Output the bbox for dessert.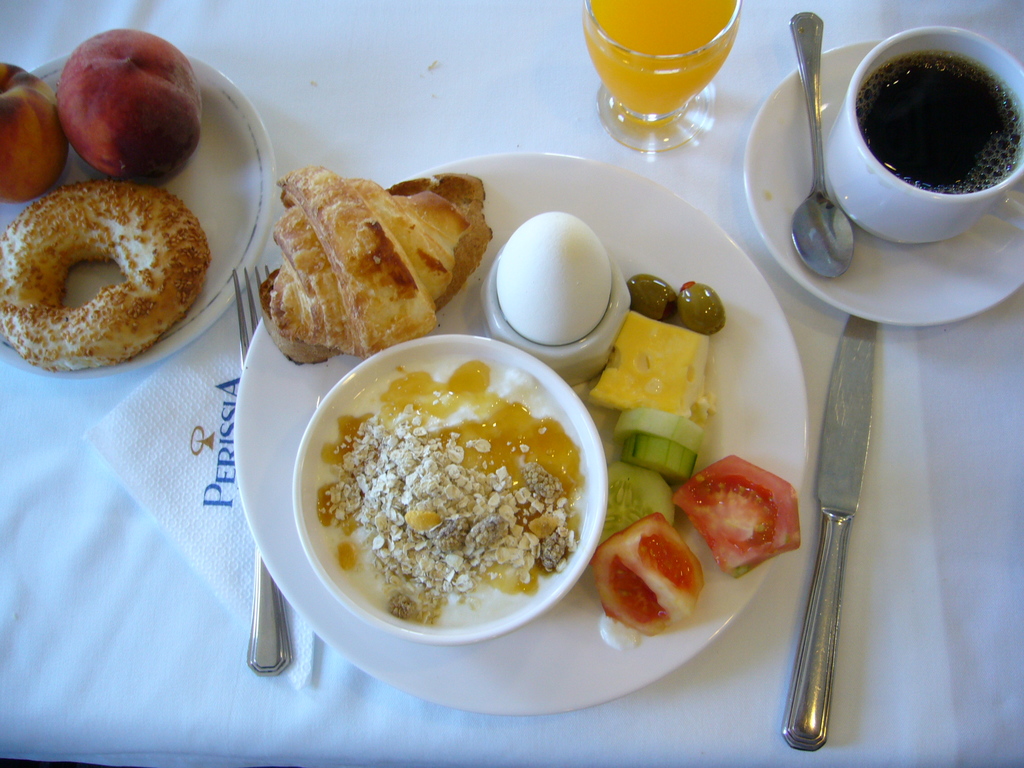
[x1=675, y1=457, x2=797, y2=577].
